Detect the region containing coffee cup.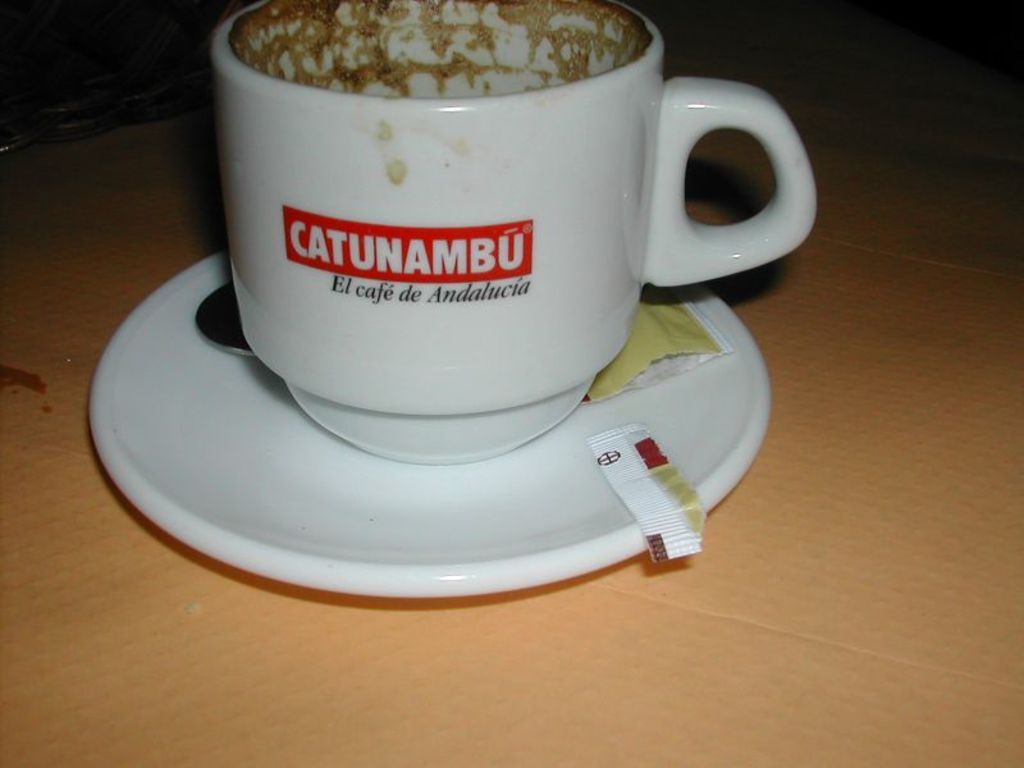
(206,0,815,466).
